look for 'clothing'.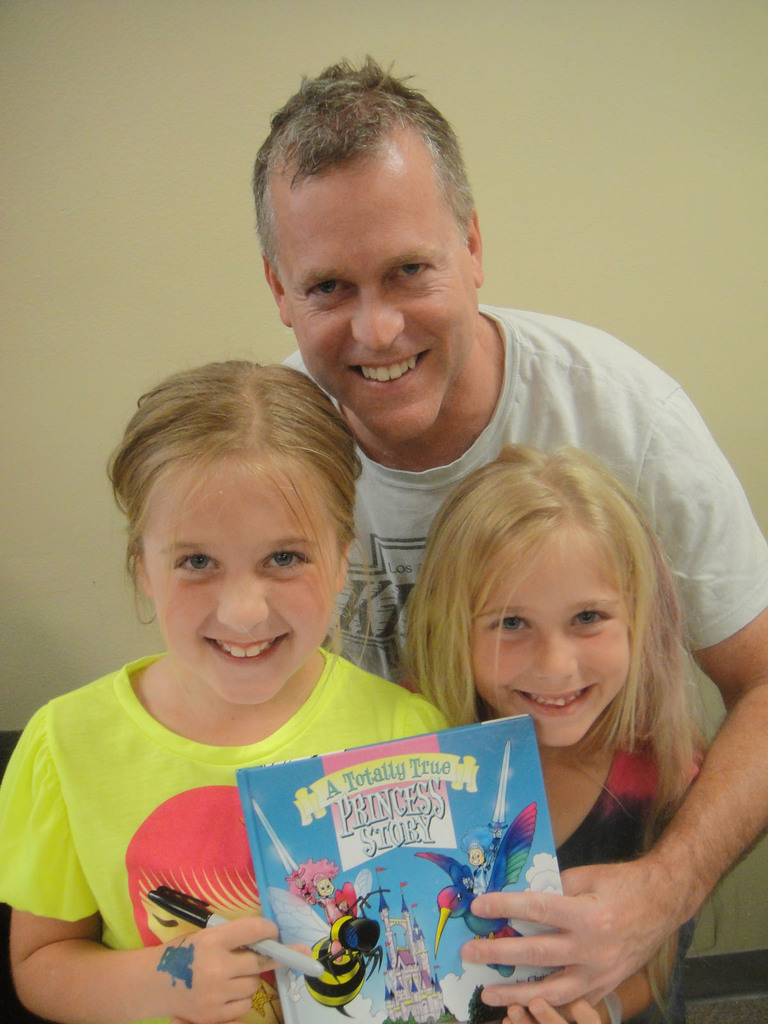
Found: bbox=(276, 302, 767, 698).
